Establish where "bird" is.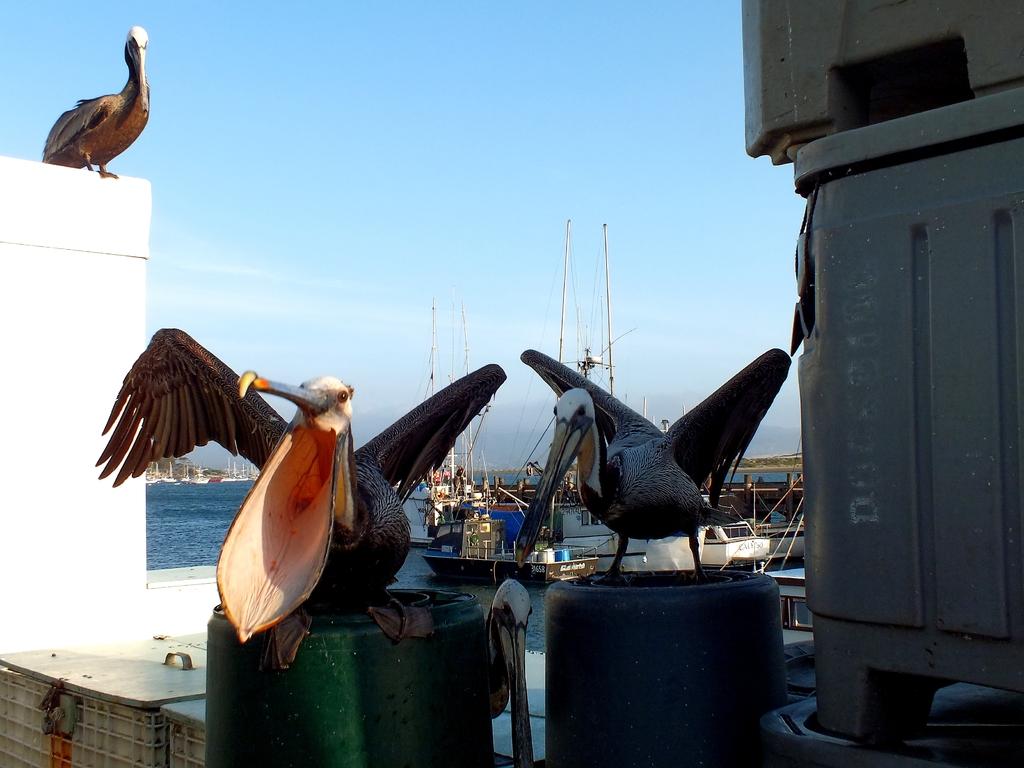
Established at pyautogui.locateOnScreen(96, 325, 505, 675).
